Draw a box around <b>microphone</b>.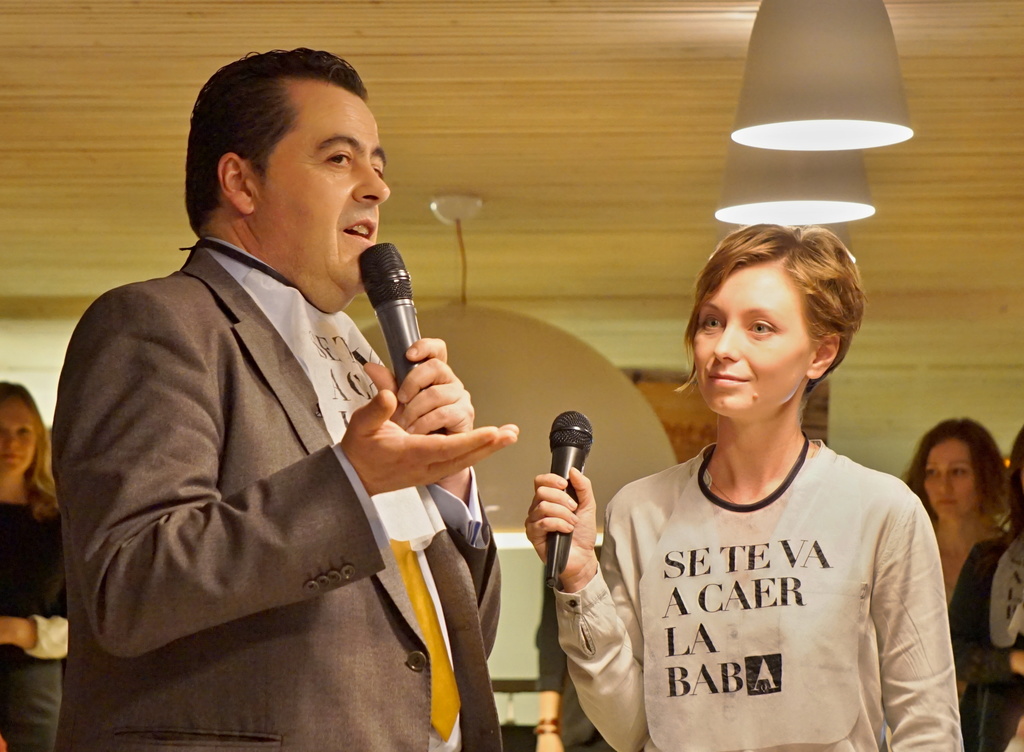
pyautogui.locateOnScreen(548, 411, 595, 583).
